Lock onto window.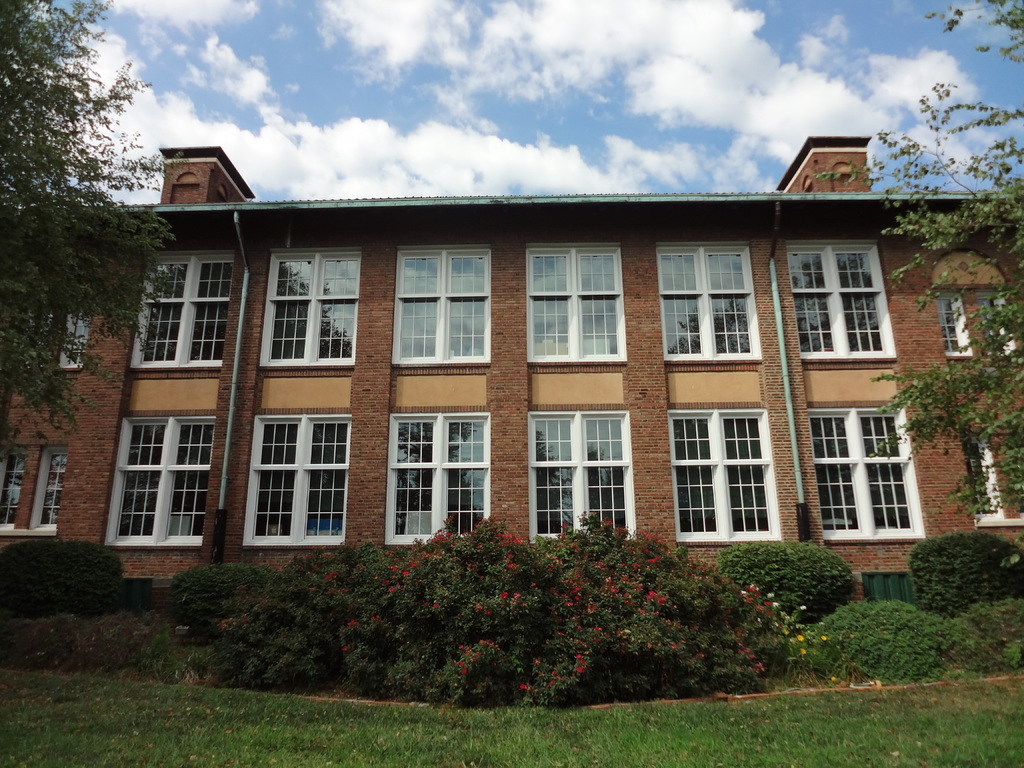
Locked: [525,241,624,367].
